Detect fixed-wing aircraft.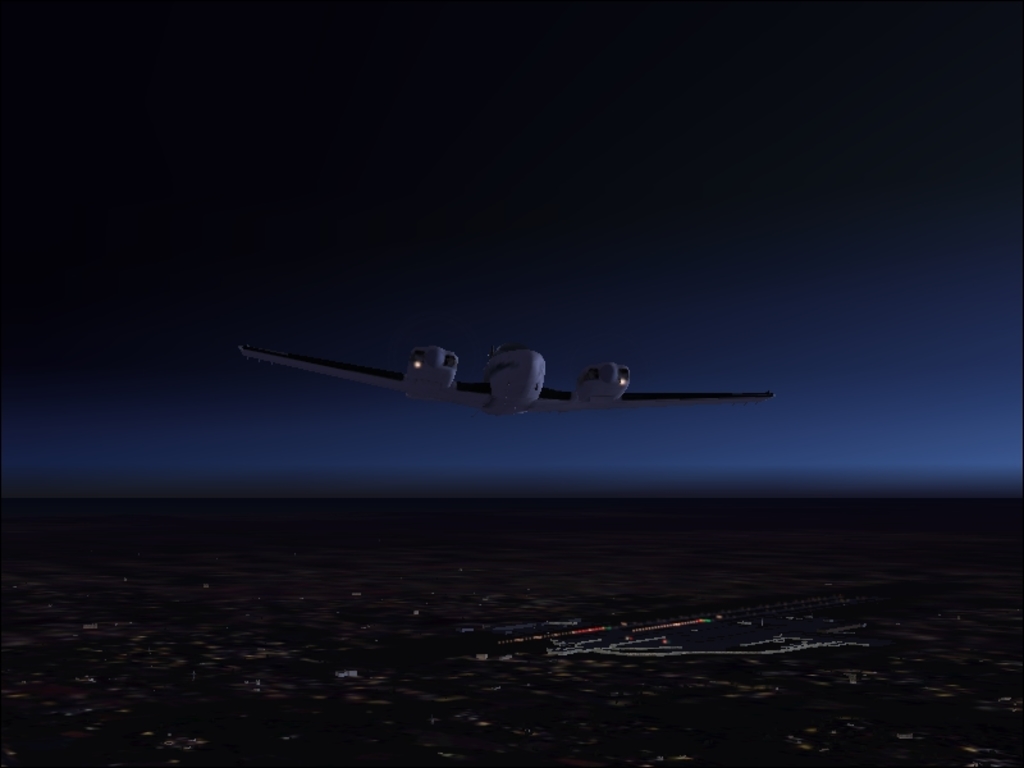
Detected at (x1=239, y1=339, x2=777, y2=422).
